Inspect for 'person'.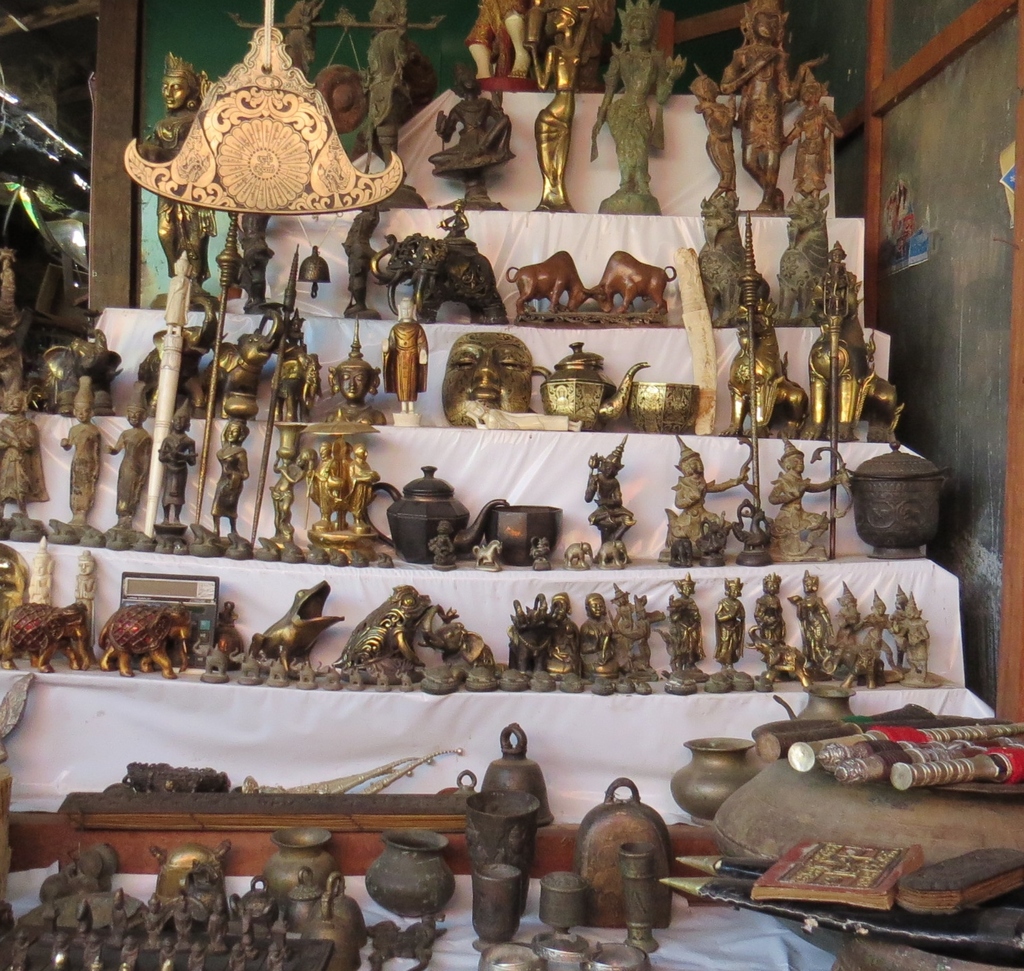
Inspection: <region>224, 941, 248, 970</region>.
